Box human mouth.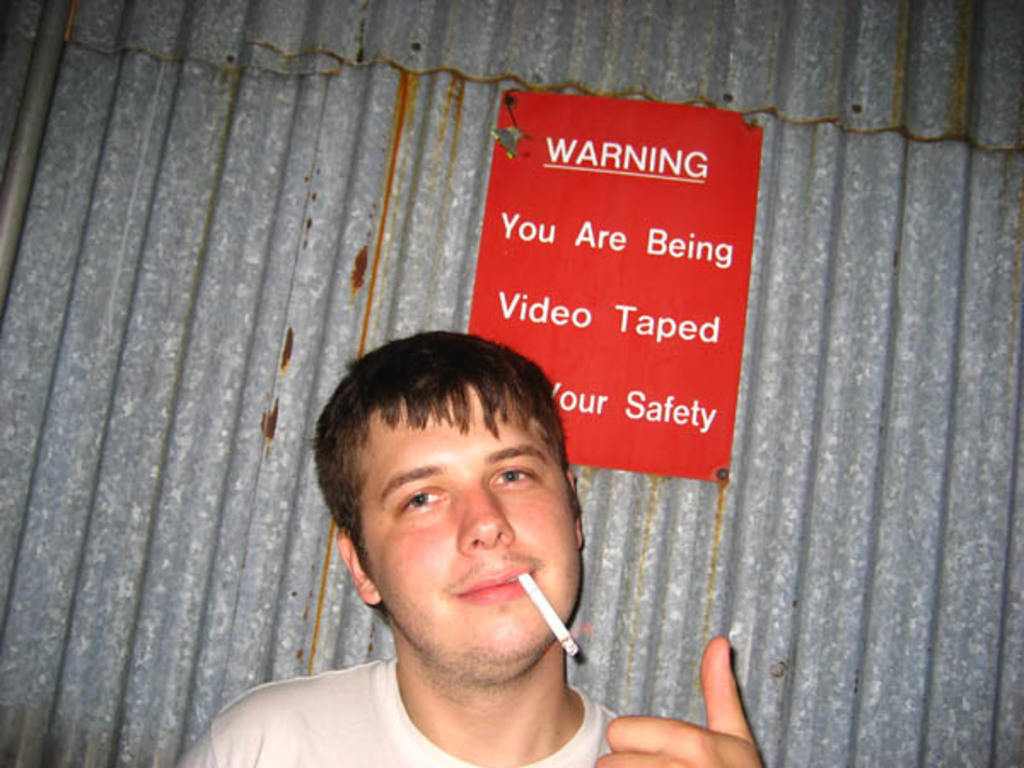
crop(449, 565, 534, 606).
